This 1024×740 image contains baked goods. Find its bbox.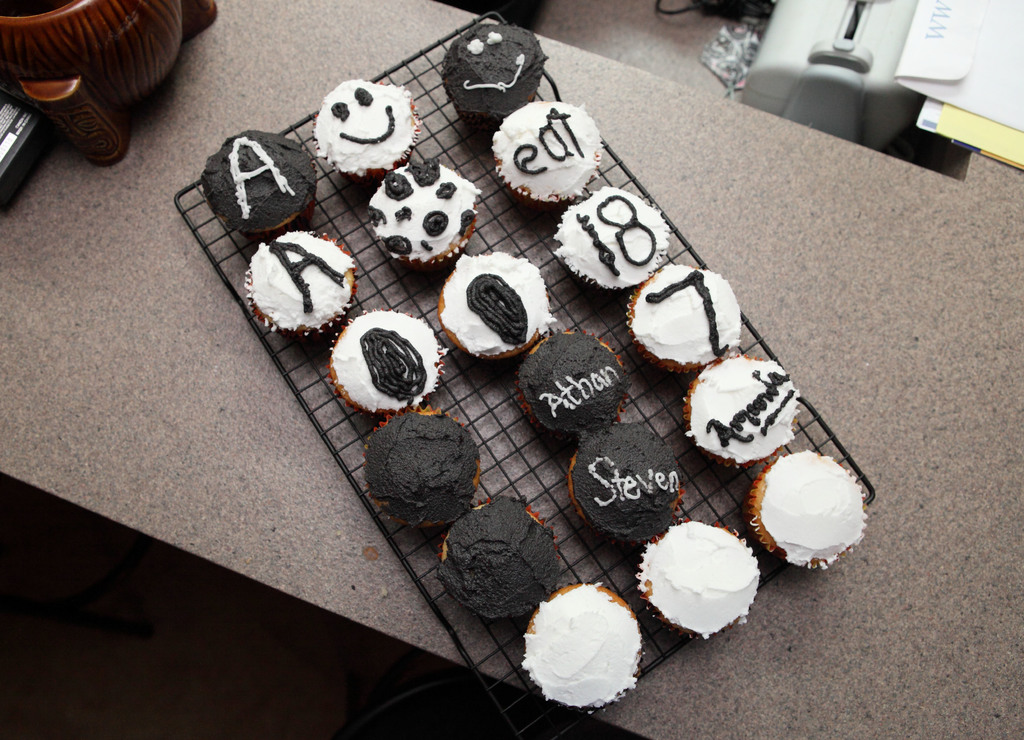
box=[633, 526, 760, 641].
